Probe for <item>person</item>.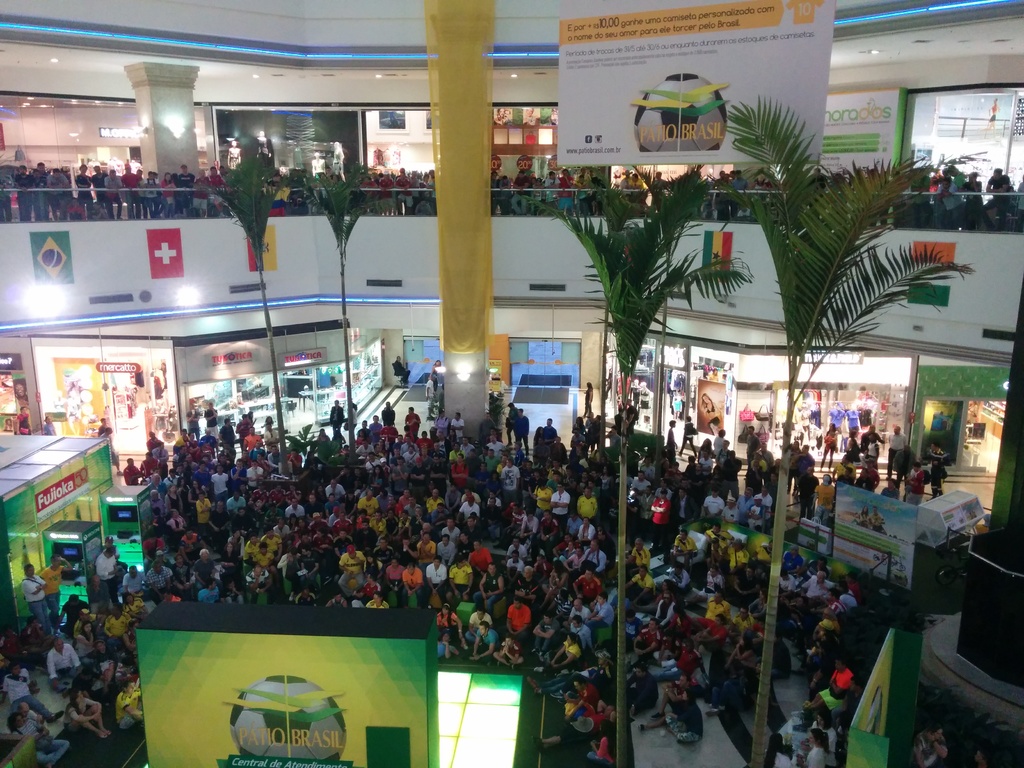
Probe result: [339, 543, 366, 593].
